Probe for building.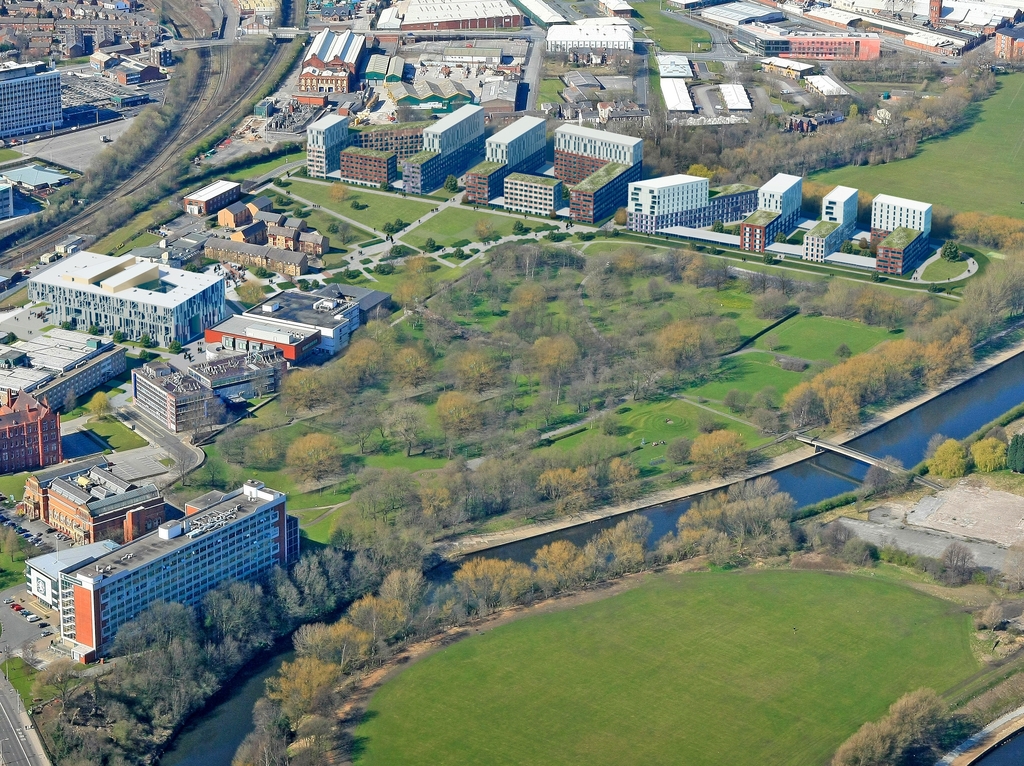
Probe result: 129:350:286:430.
